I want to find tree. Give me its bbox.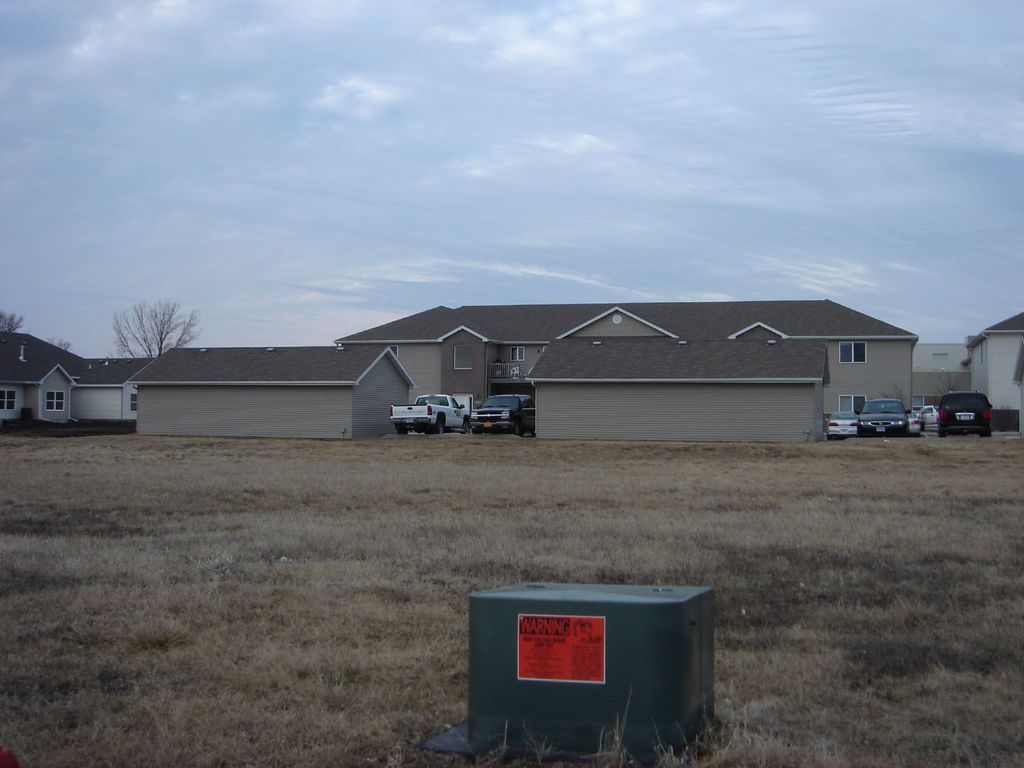
box=[107, 301, 202, 356].
